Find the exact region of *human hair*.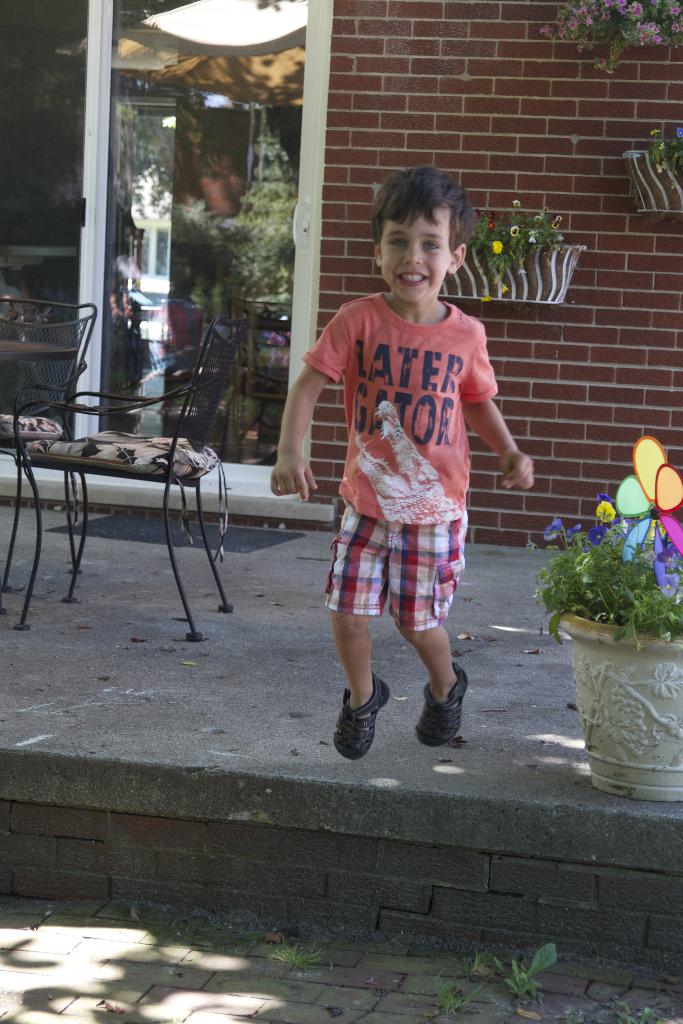
Exact region: (left=377, top=157, right=477, bottom=268).
